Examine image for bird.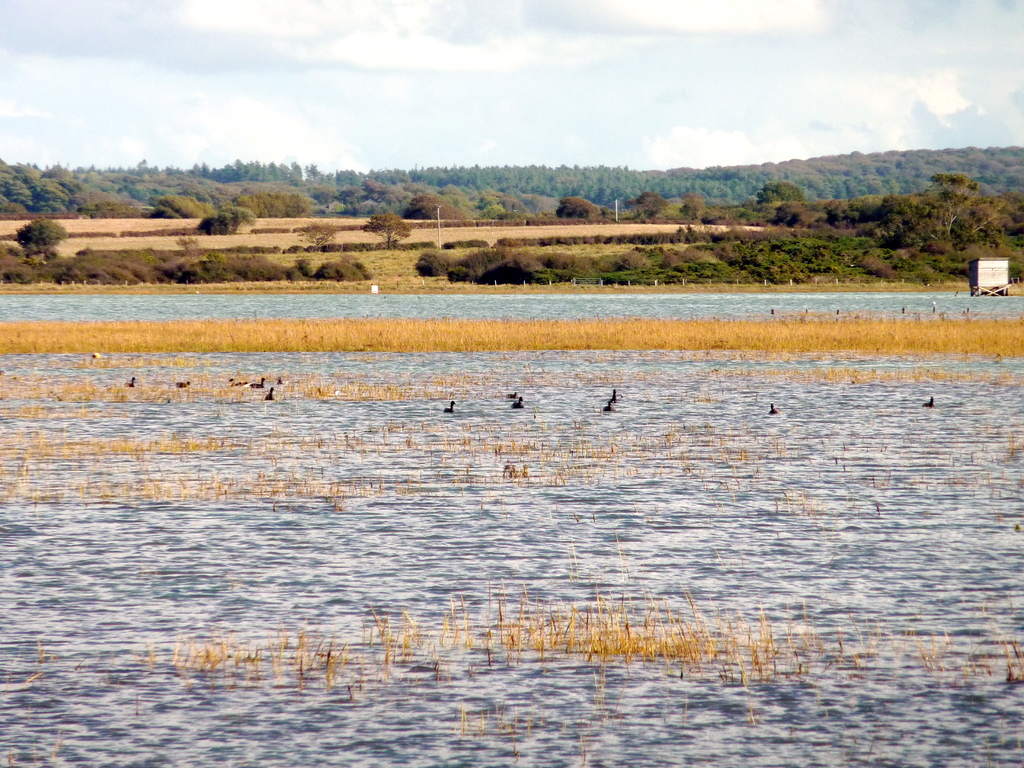
Examination result: left=126, top=377, right=139, bottom=387.
